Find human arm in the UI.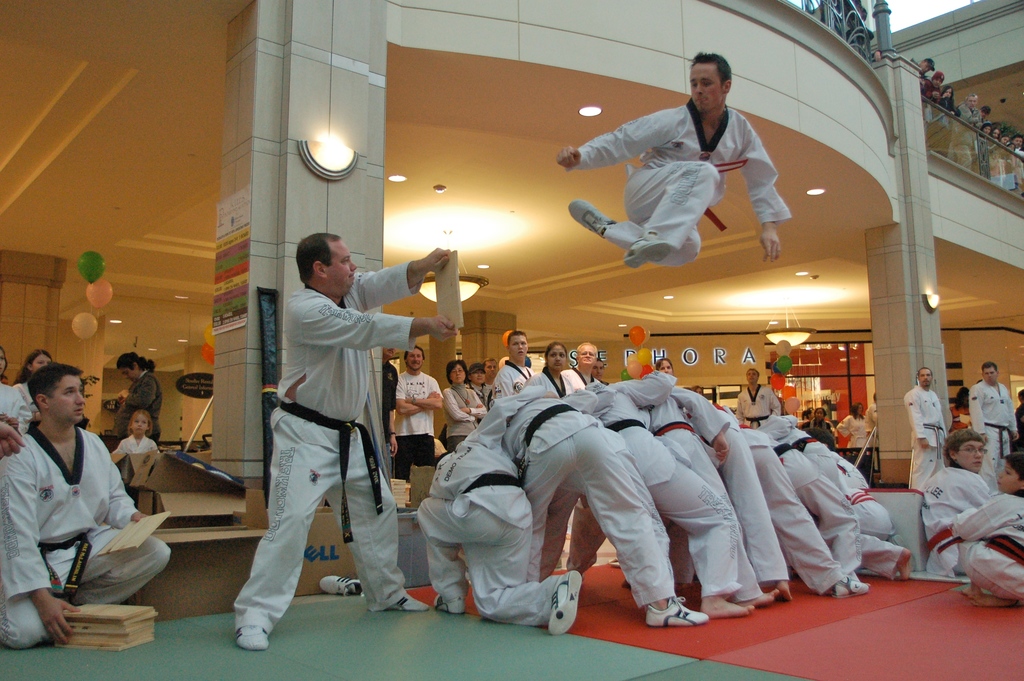
UI element at (300, 298, 460, 353).
